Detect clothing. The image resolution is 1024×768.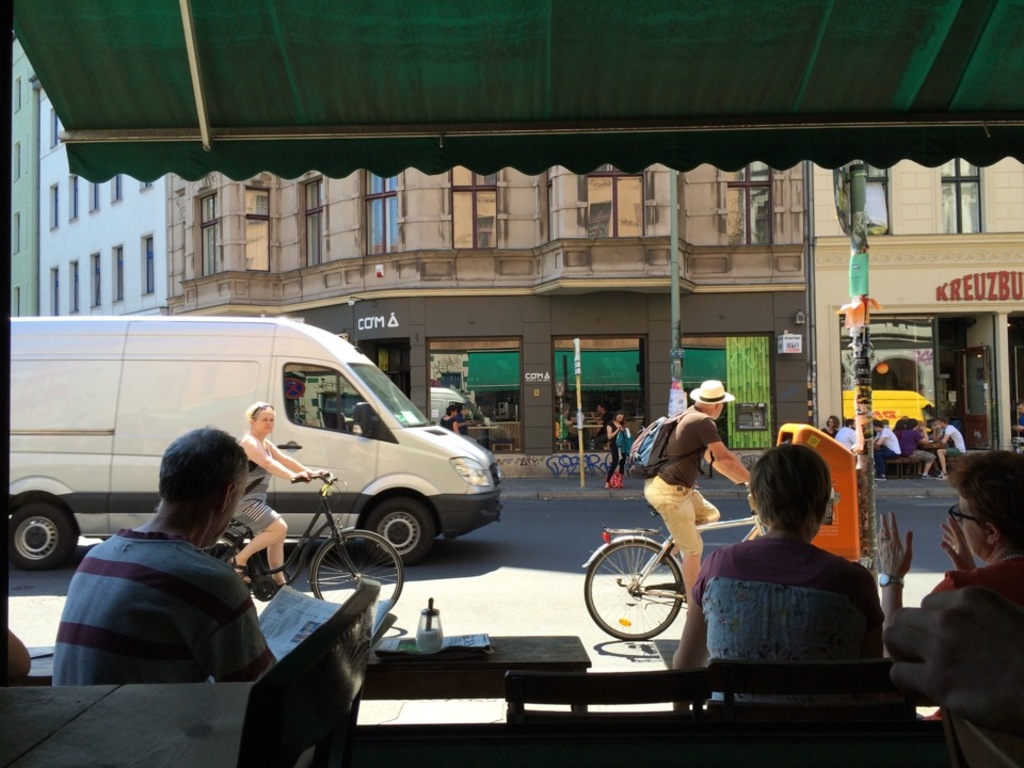
<bbox>231, 430, 275, 541</bbox>.
